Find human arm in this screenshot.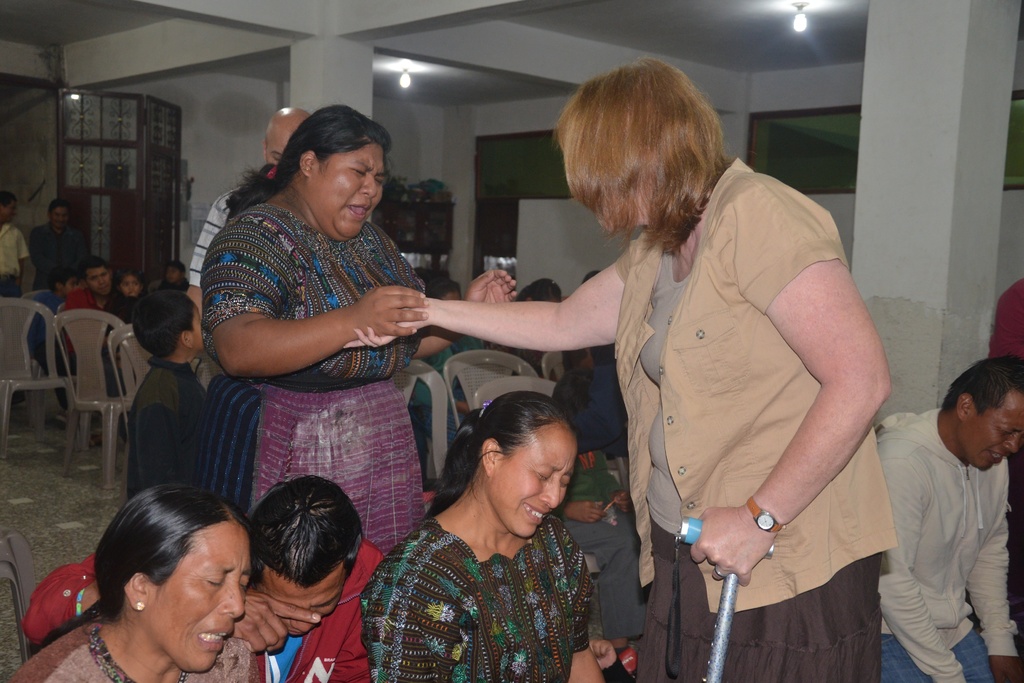
The bounding box for human arm is <region>188, 200, 225, 319</region>.
